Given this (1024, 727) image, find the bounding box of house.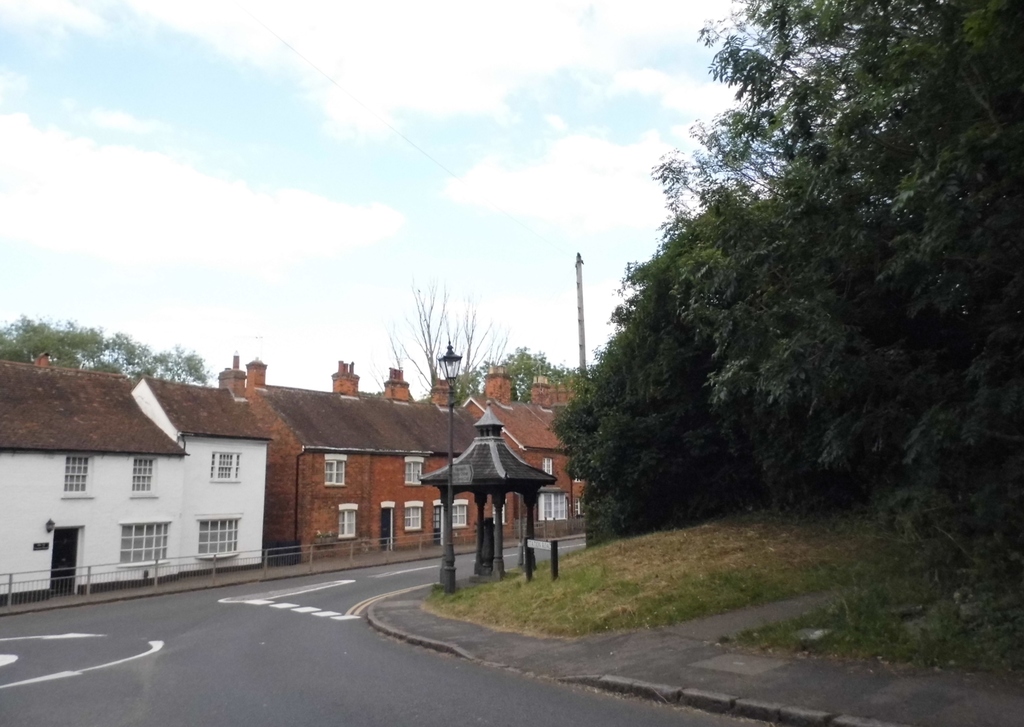
458,361,588,539.
